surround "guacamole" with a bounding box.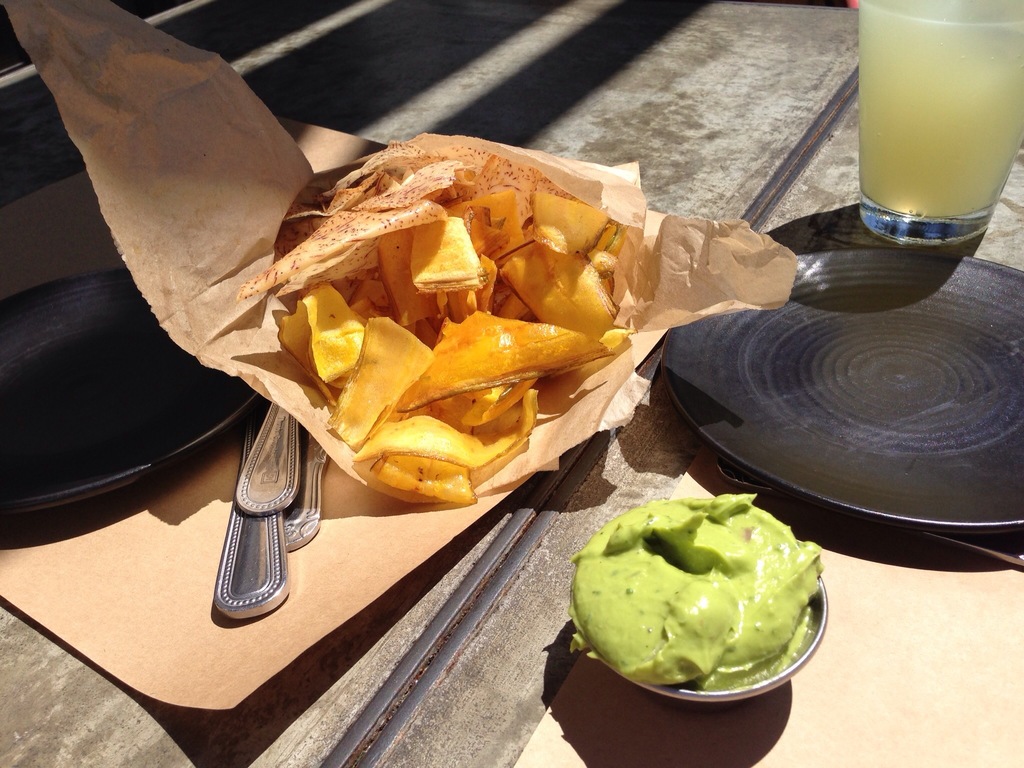
[572, 491, 830, 704].
